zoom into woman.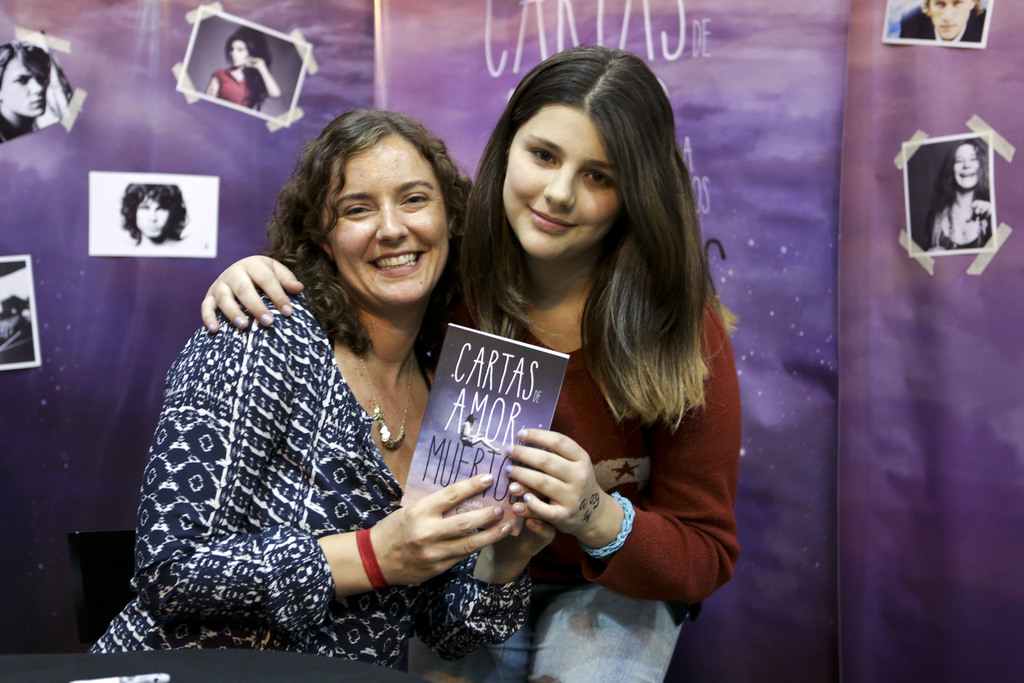
Zoom target: <box>199,43,740,682</box>.
